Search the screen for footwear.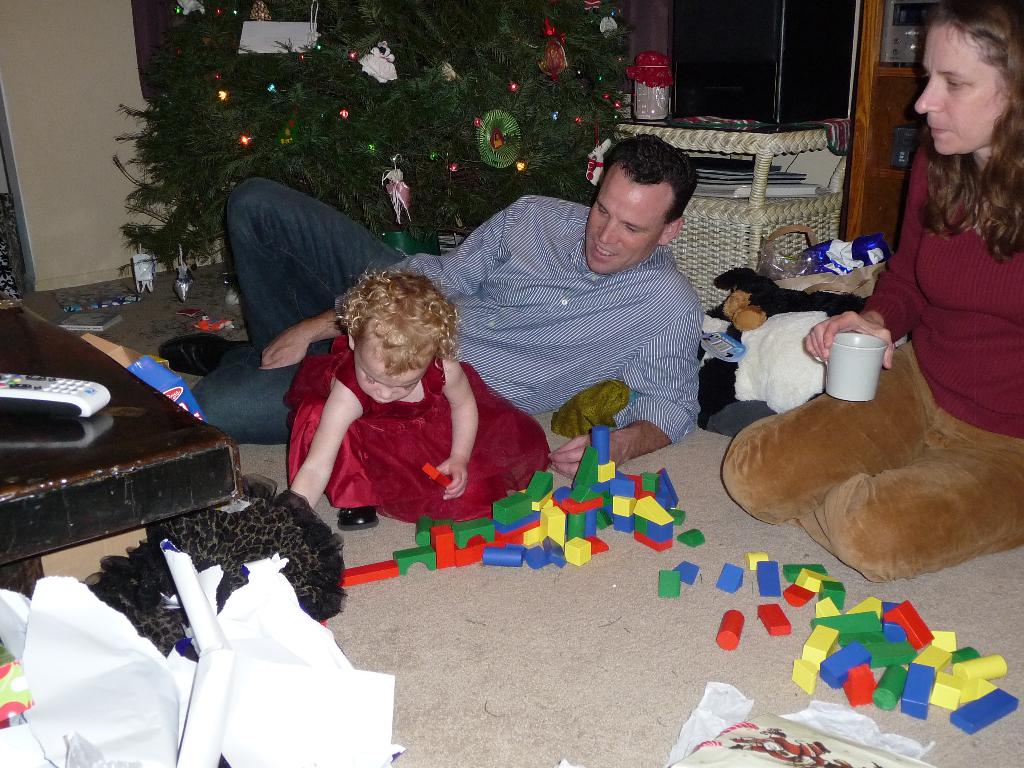
Found at [x1=161, y1=336, x2=252, y2=374].
